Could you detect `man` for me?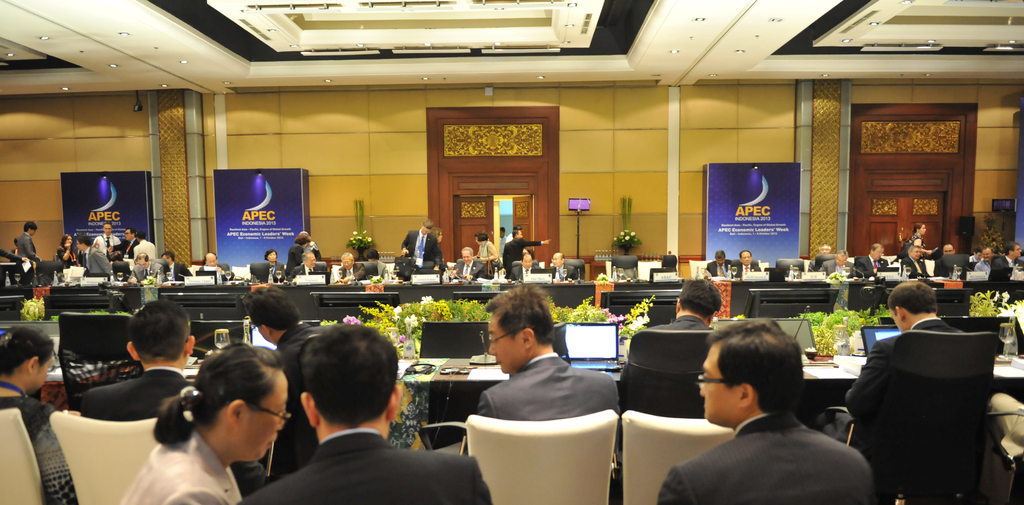
Detection result: <bbox>500, 226, 552, 274</bbox>.
